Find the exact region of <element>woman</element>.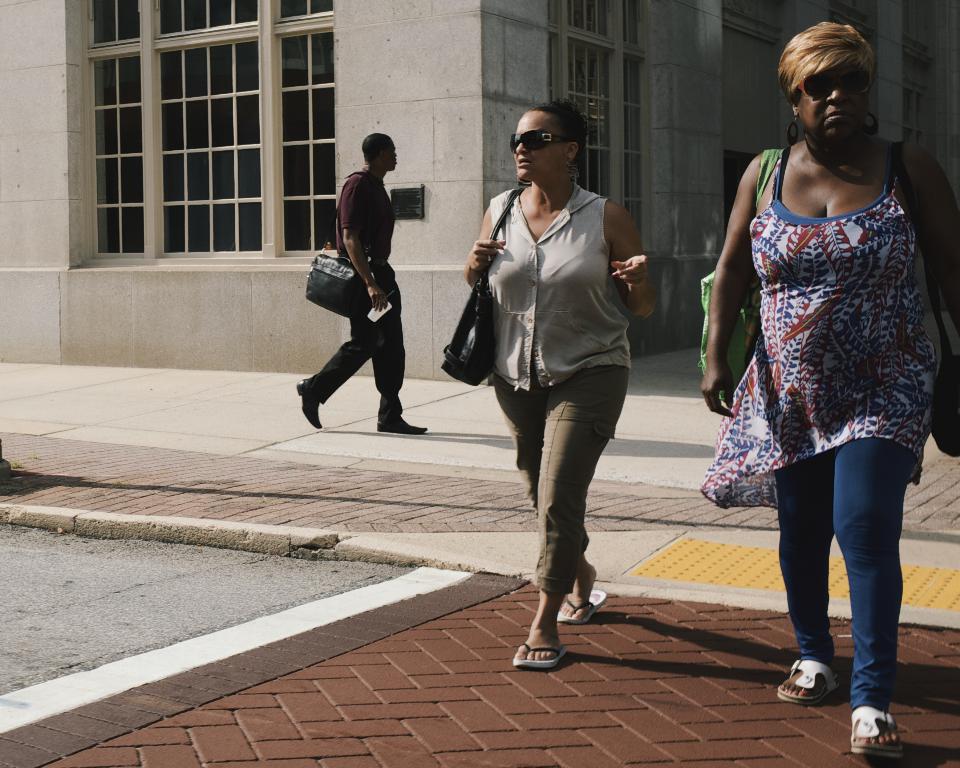
Exact region: select_region(461, 97, 656, 667).
